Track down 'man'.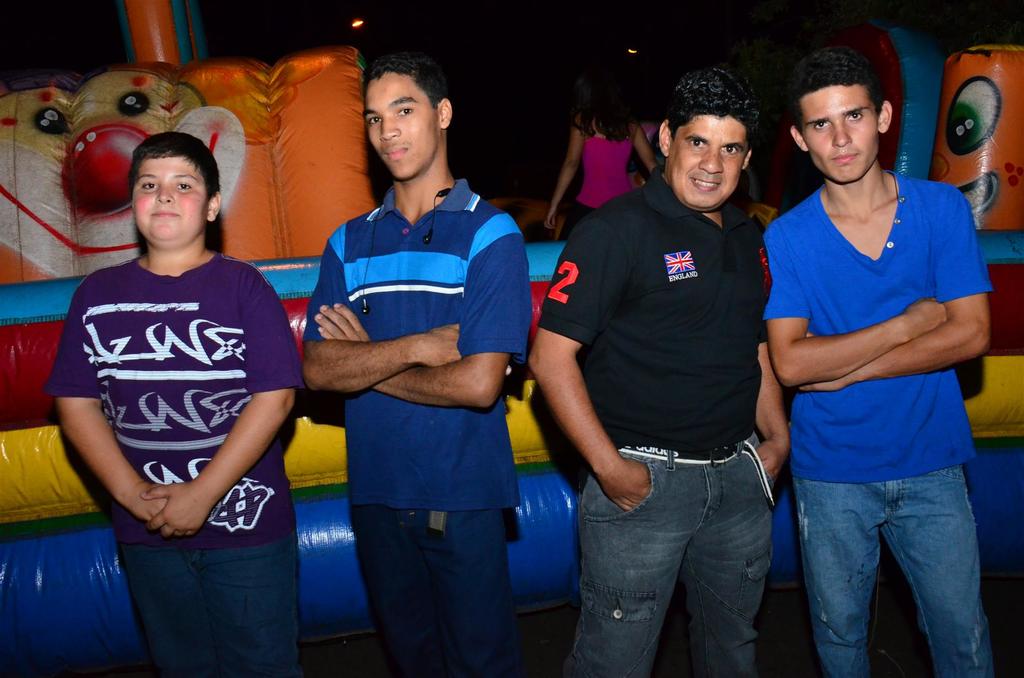
Tracked to 529/74/795/677.
